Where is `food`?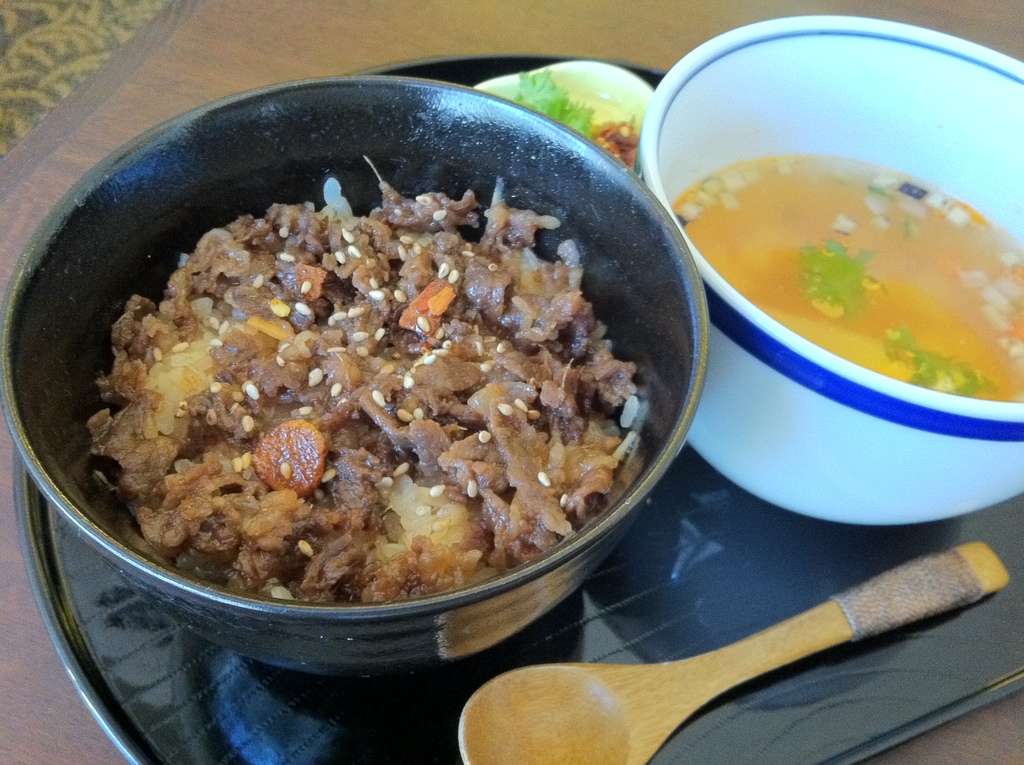
bbox=(670, 149, 1023, 402).
